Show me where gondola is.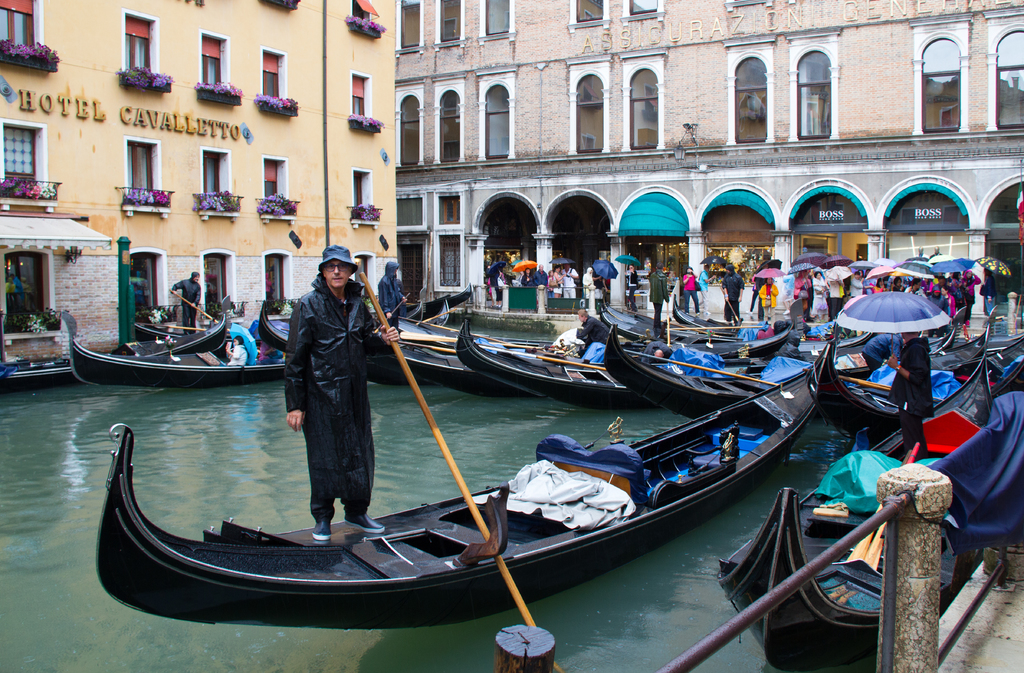
gondola is at detection(453, 305, 998, 409).
